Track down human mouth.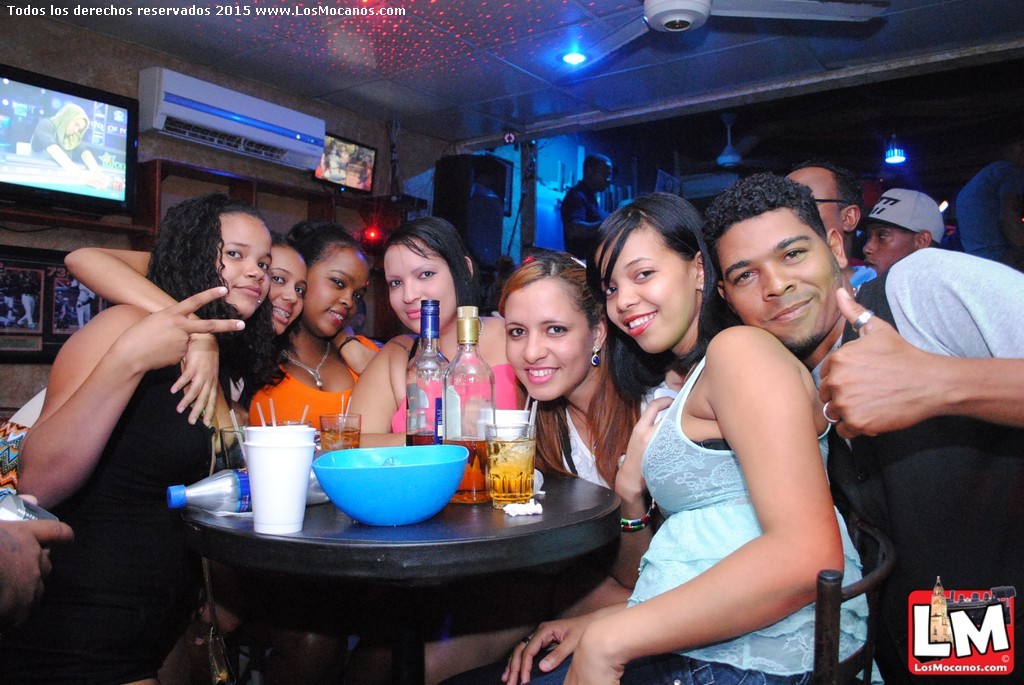
Tracked to detection(325, 305, 349, 322).
